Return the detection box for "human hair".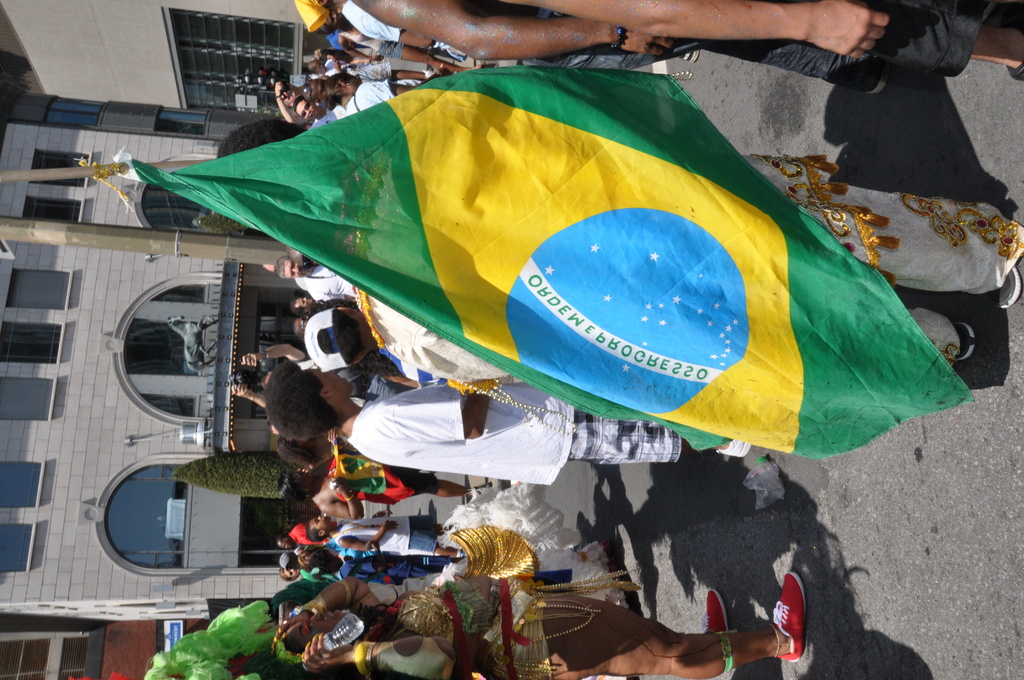
207,117,312,161.
